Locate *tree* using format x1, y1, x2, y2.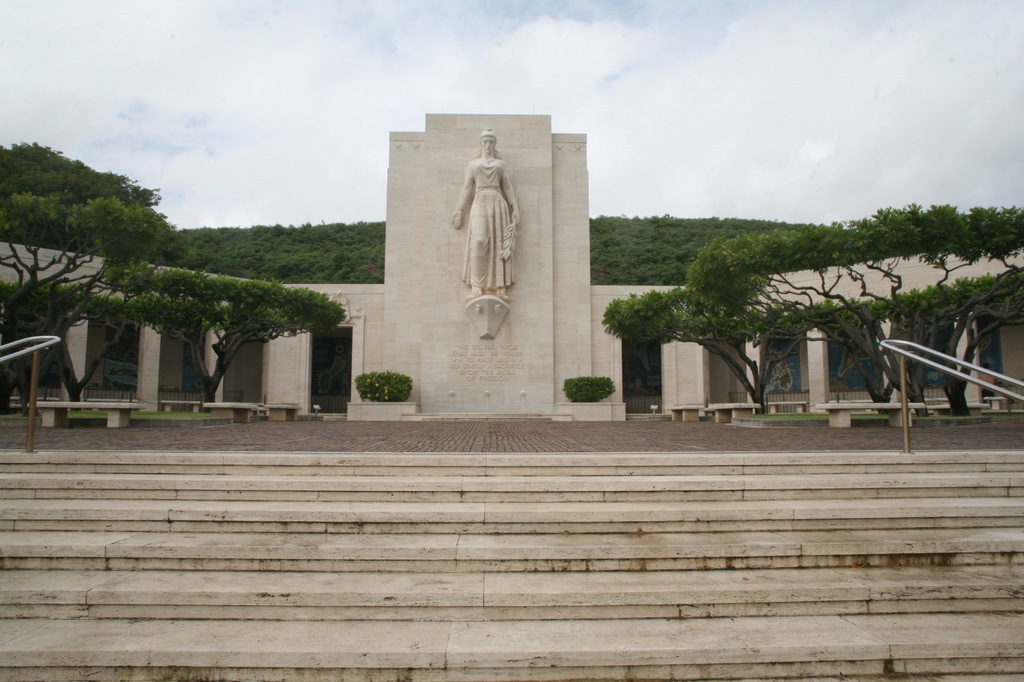
0, 130, 368, 428.
